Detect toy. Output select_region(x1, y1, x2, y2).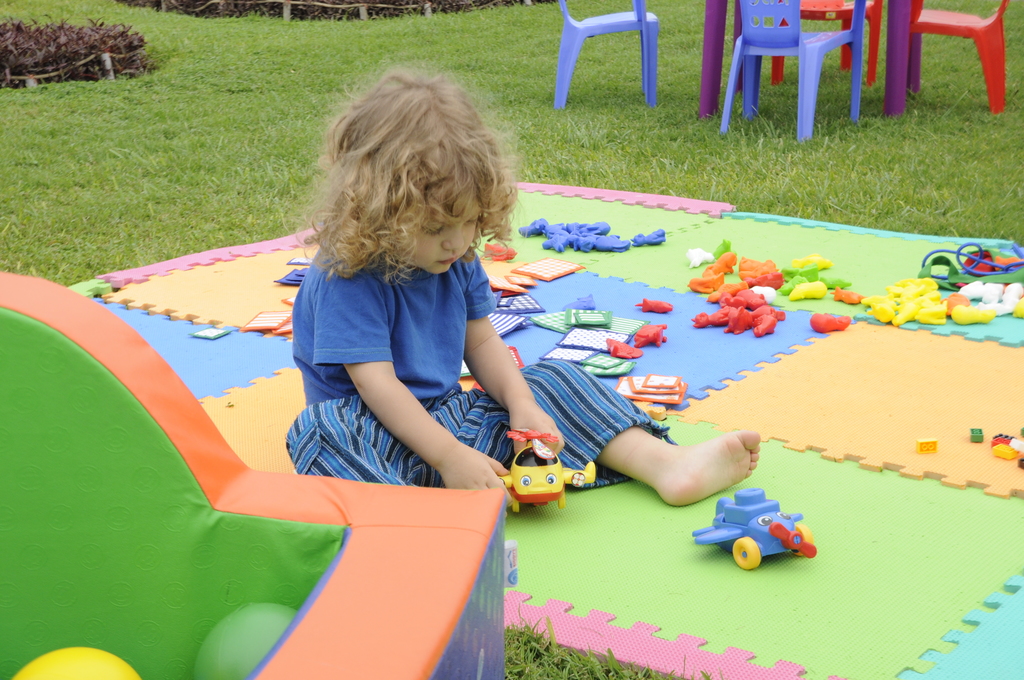
select_region(915, 440, 936, 451).
